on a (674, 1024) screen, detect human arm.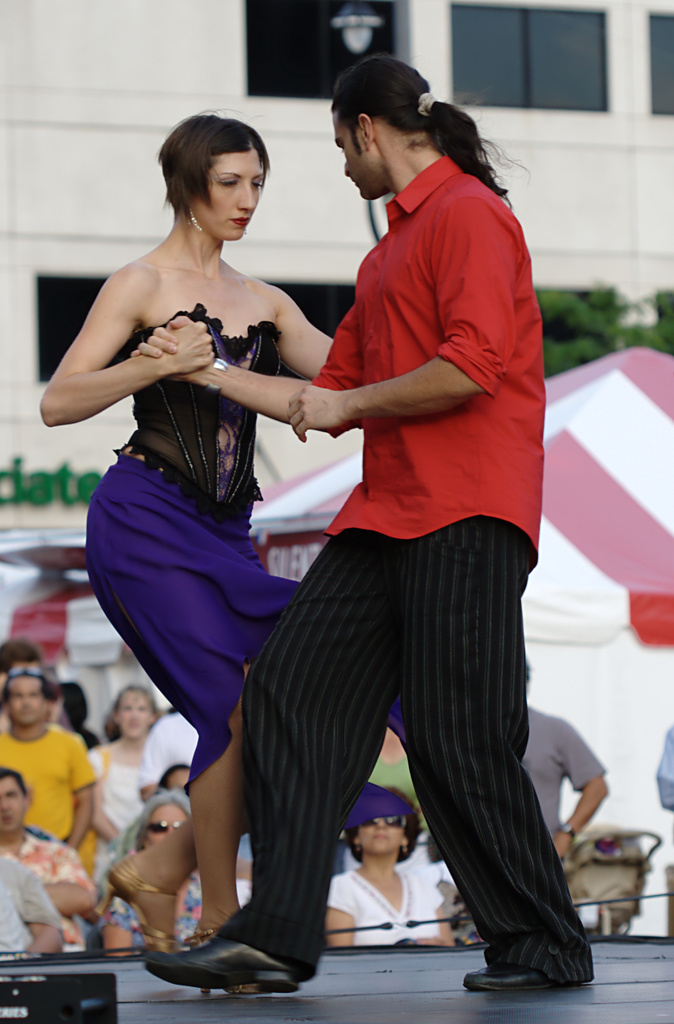
<bbox>327, 875, 361, 947</bbox>.
